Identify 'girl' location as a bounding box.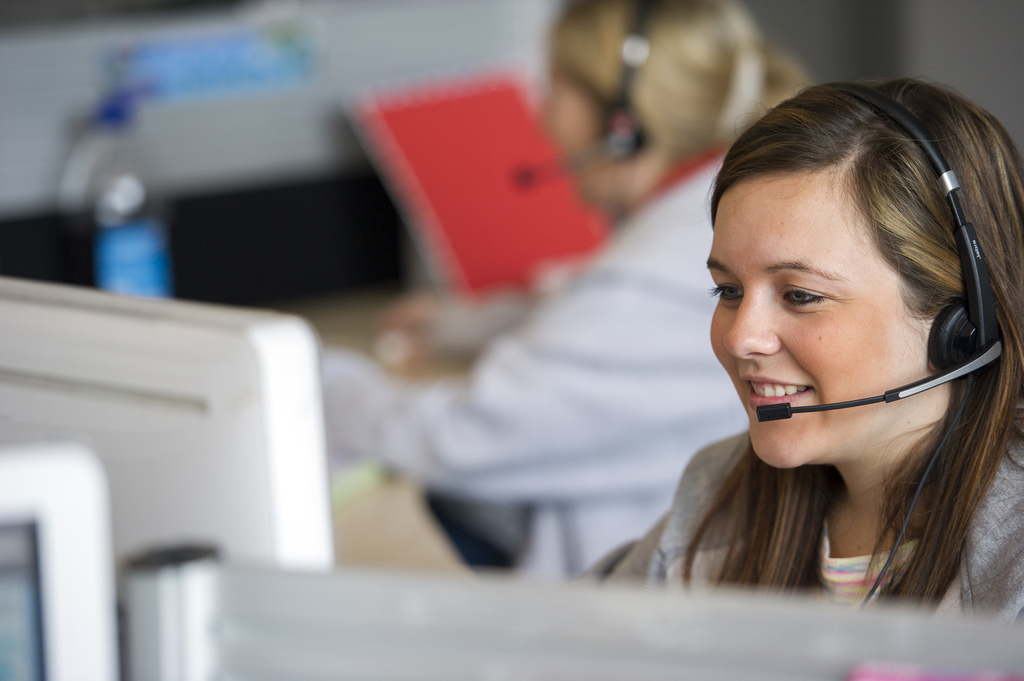
x1=593, y1=70, x2=1023, y2=637.
